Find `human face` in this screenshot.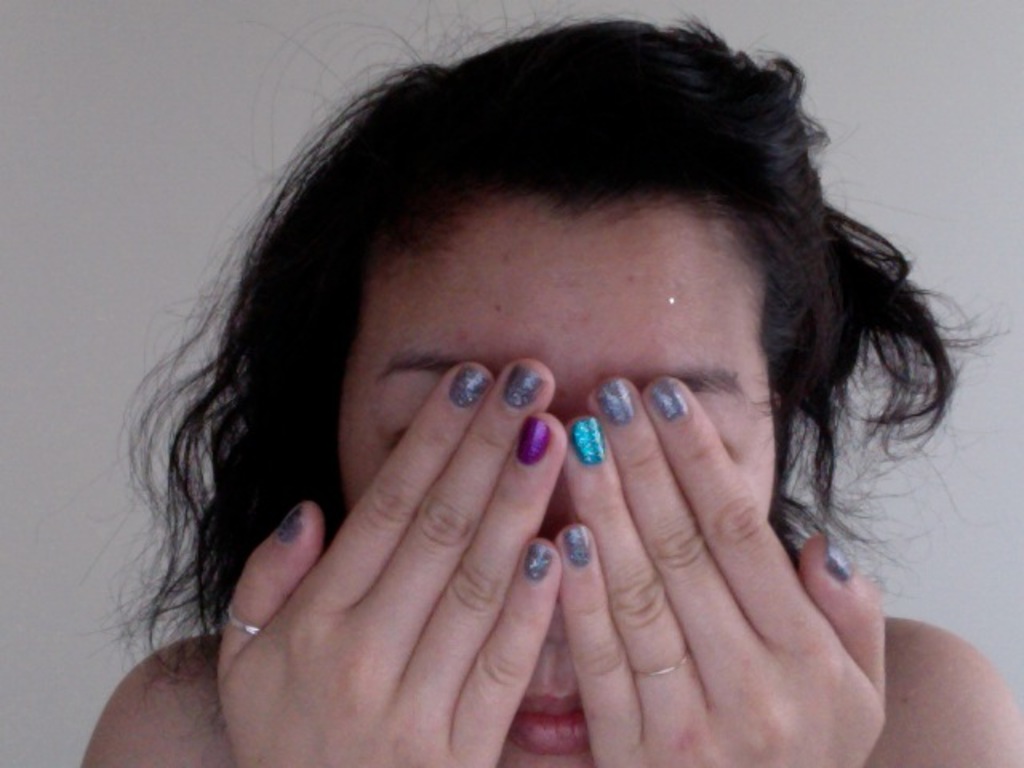
The bounding box for `human face` is (334, 190, 781, 766).
